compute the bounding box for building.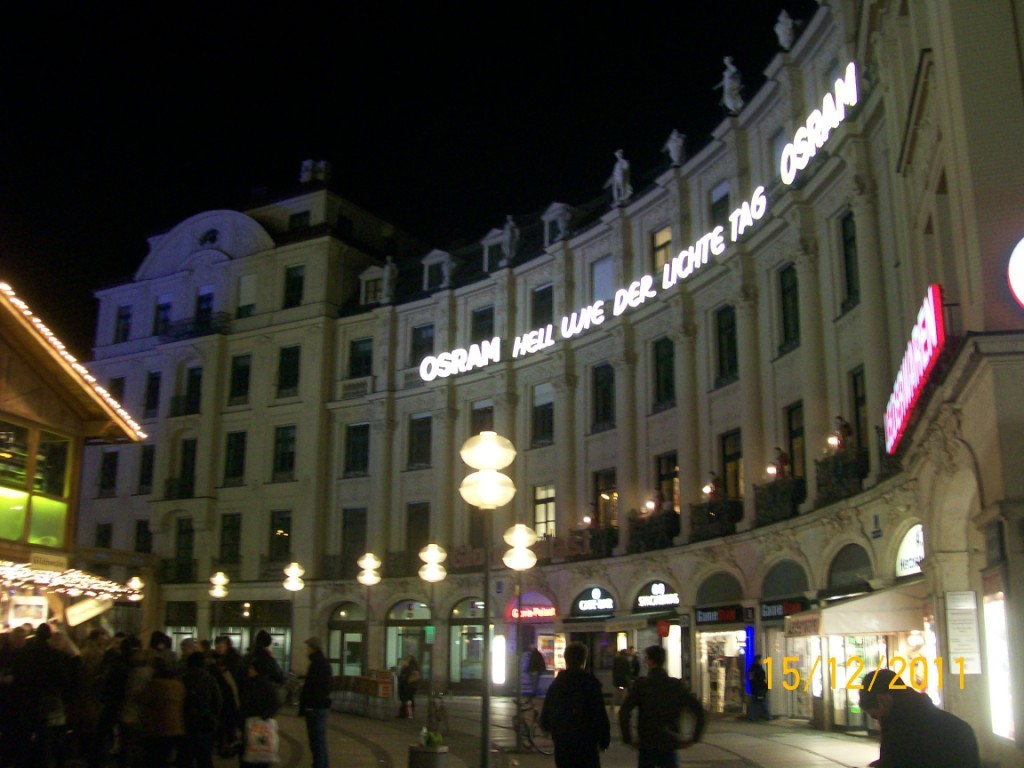
Rect(0, 0, 1023, 767).
